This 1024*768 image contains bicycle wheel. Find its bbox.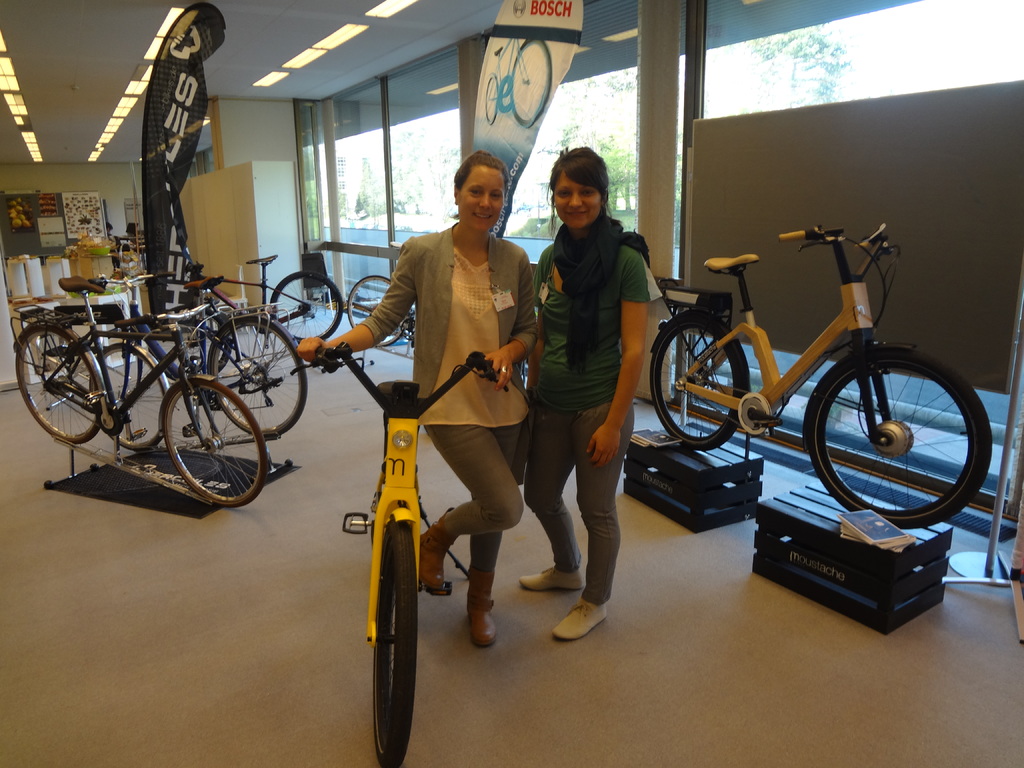
locate(13, 318, 108, 449).
